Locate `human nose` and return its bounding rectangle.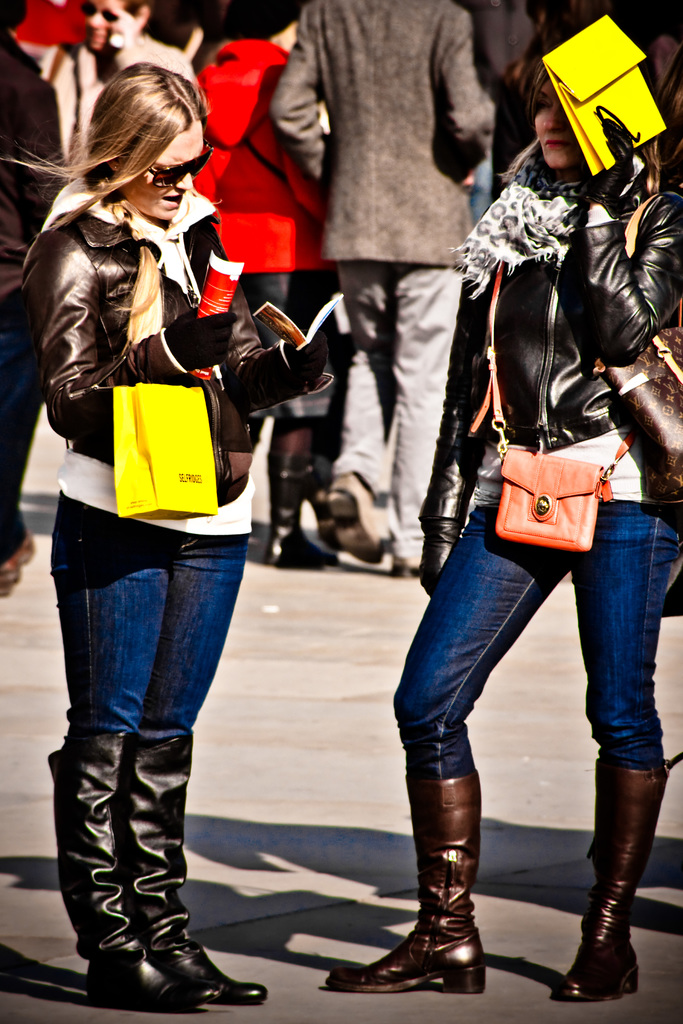
{"x1": 176, "y1": 173, "x2": 193, "y2": 190}.
